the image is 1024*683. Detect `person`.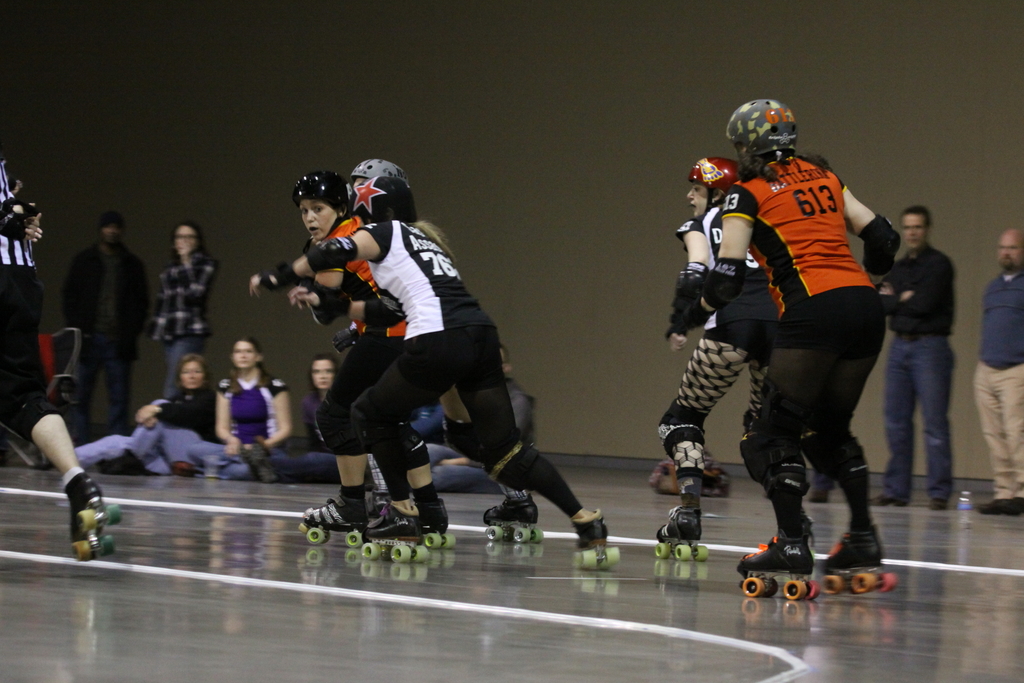
Detection: select_region(663, 97, 904, 573).
